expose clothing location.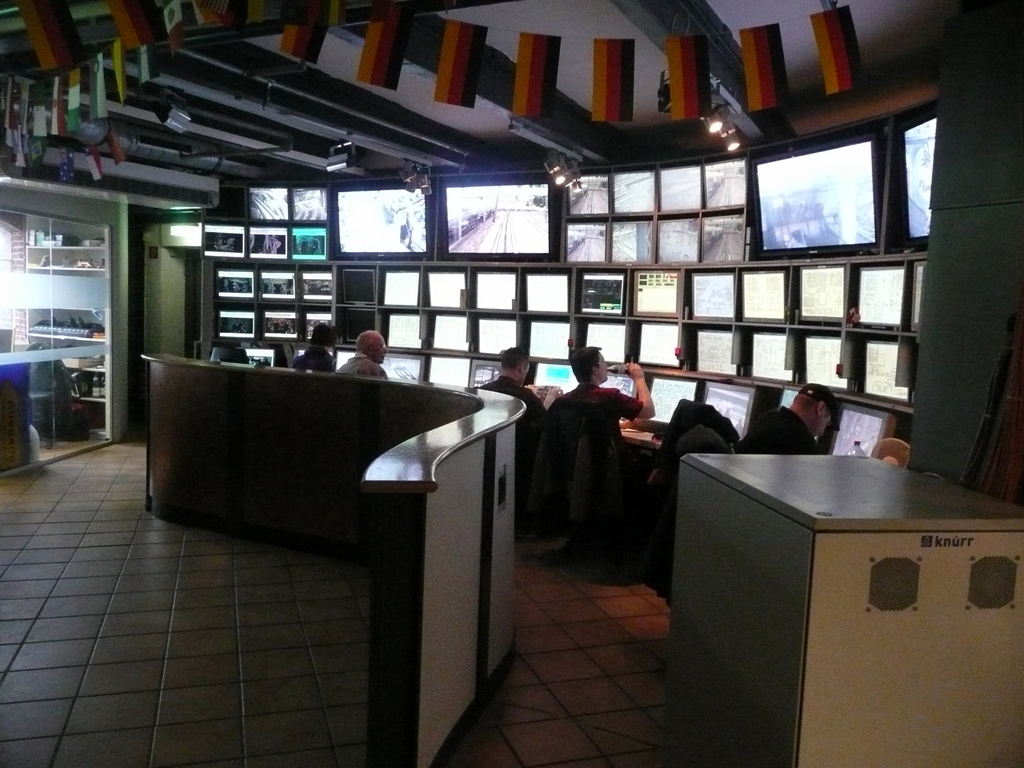
Exposed at x1=731, y1=404, x2=822, y2=456.
